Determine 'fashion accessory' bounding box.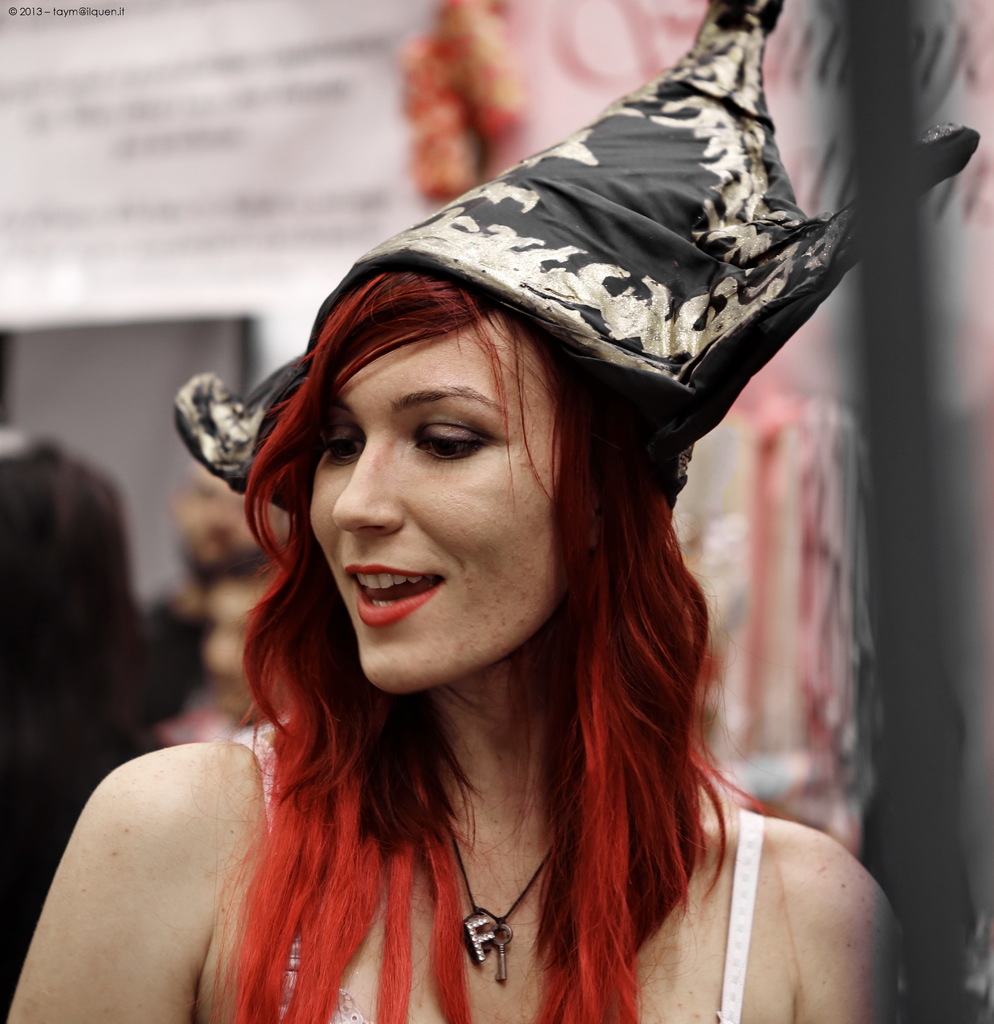
Determined: region(167, 0, 986, 514).
